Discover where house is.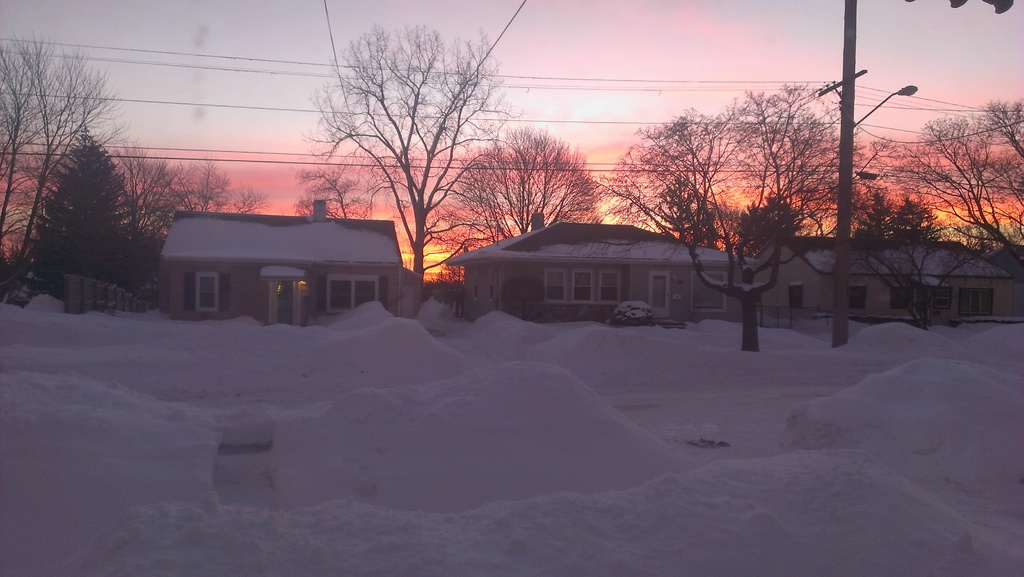
Discovered at box=[161, 213, 410, 332].
